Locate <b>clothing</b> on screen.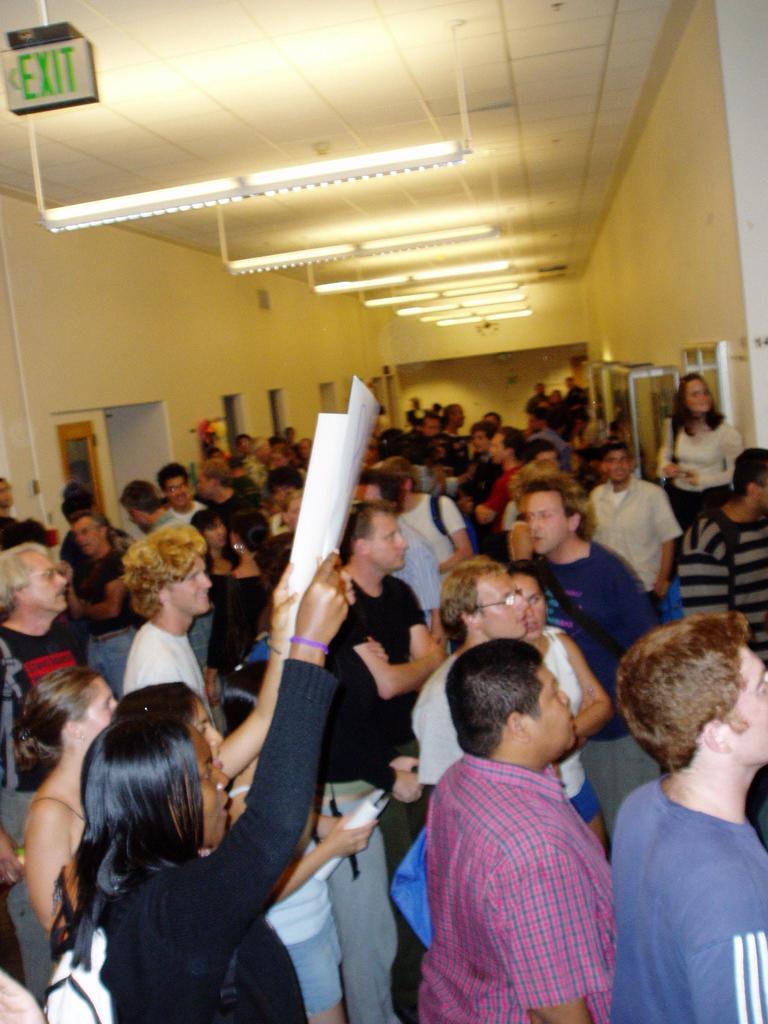
On screen at [659, 414, 744, 522].
